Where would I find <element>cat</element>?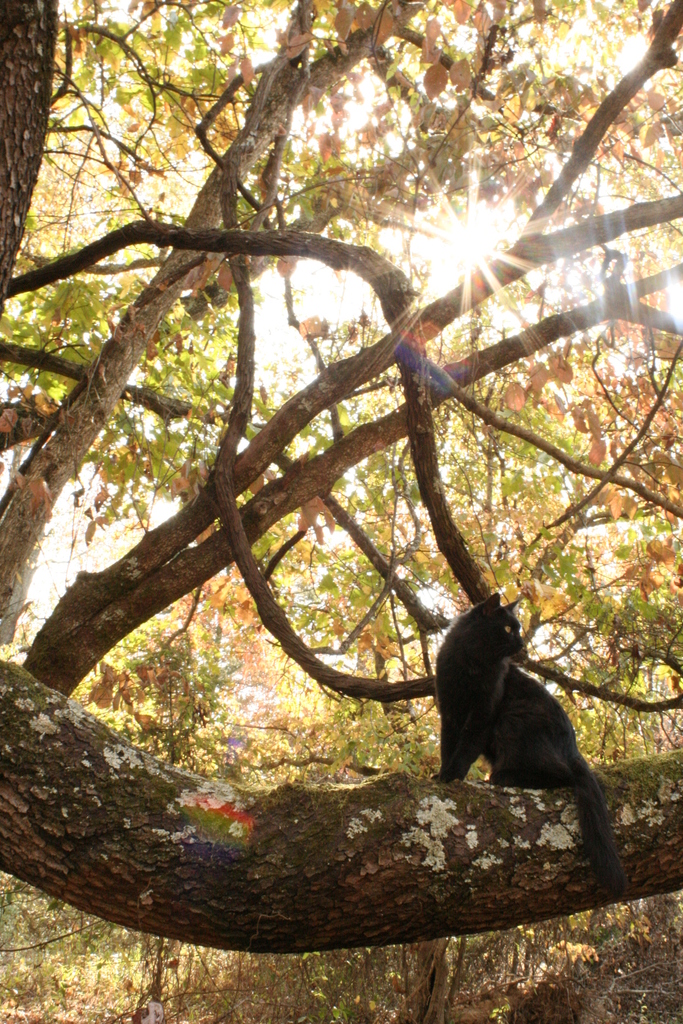
At [left=434, top=591, right=645, bottom=872].
